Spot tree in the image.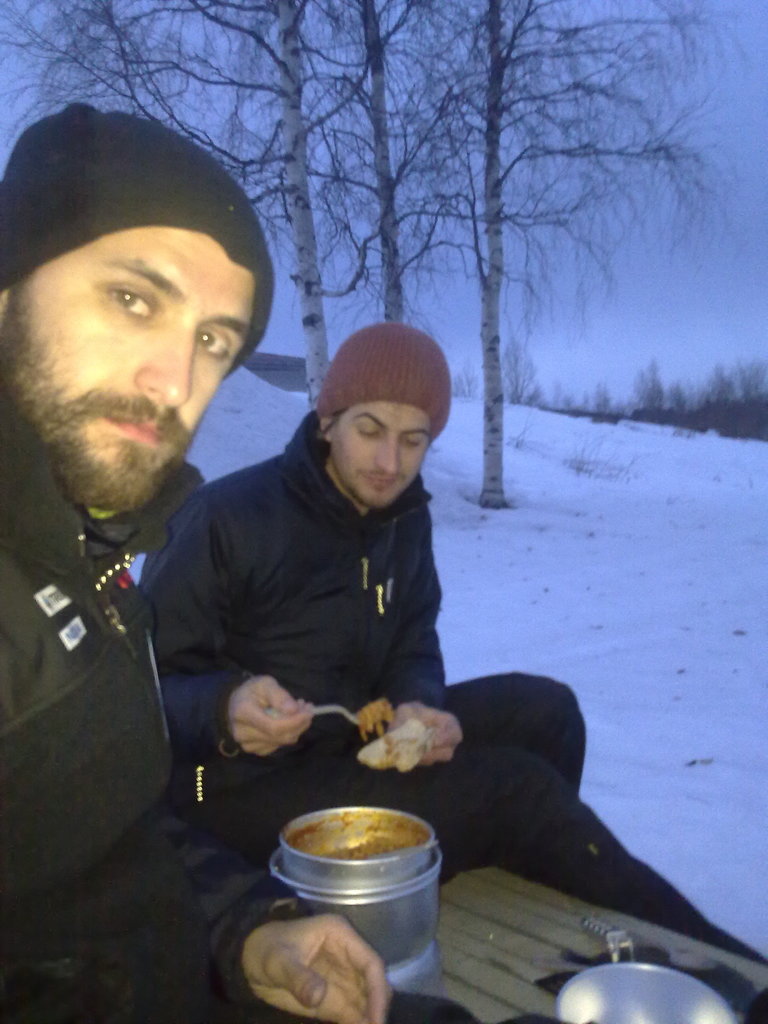
tree found at {"left": 495, "top": 332, "right": 541, "bottom": 416}.
